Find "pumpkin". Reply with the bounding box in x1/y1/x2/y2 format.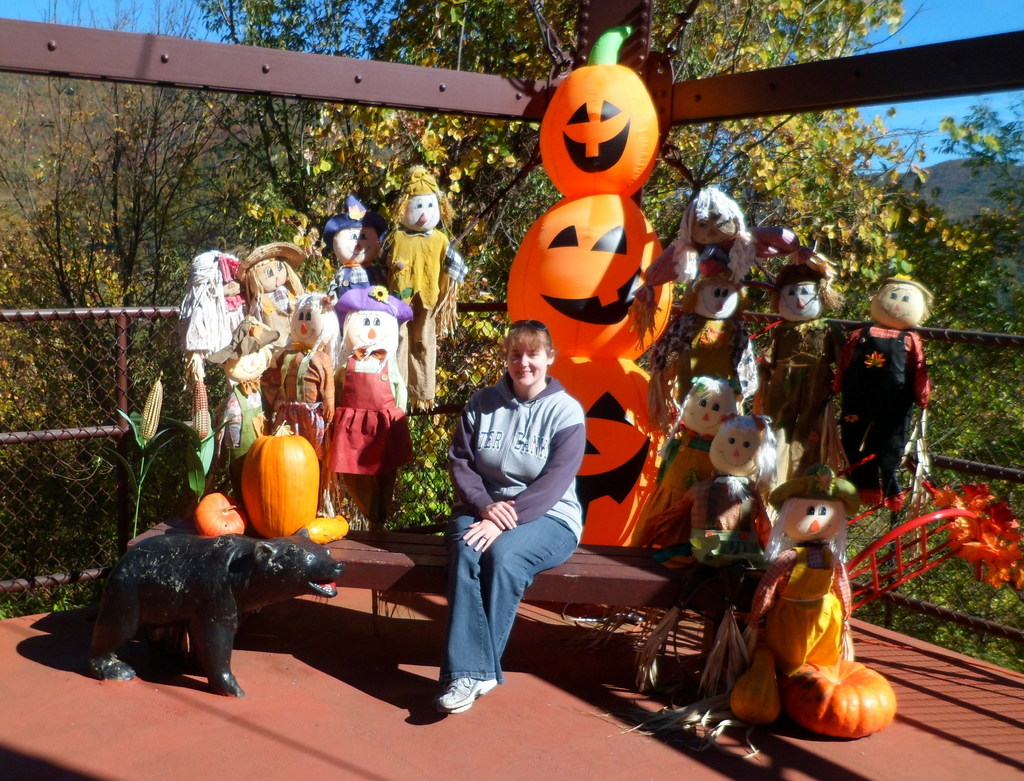
228/429/313/536.
